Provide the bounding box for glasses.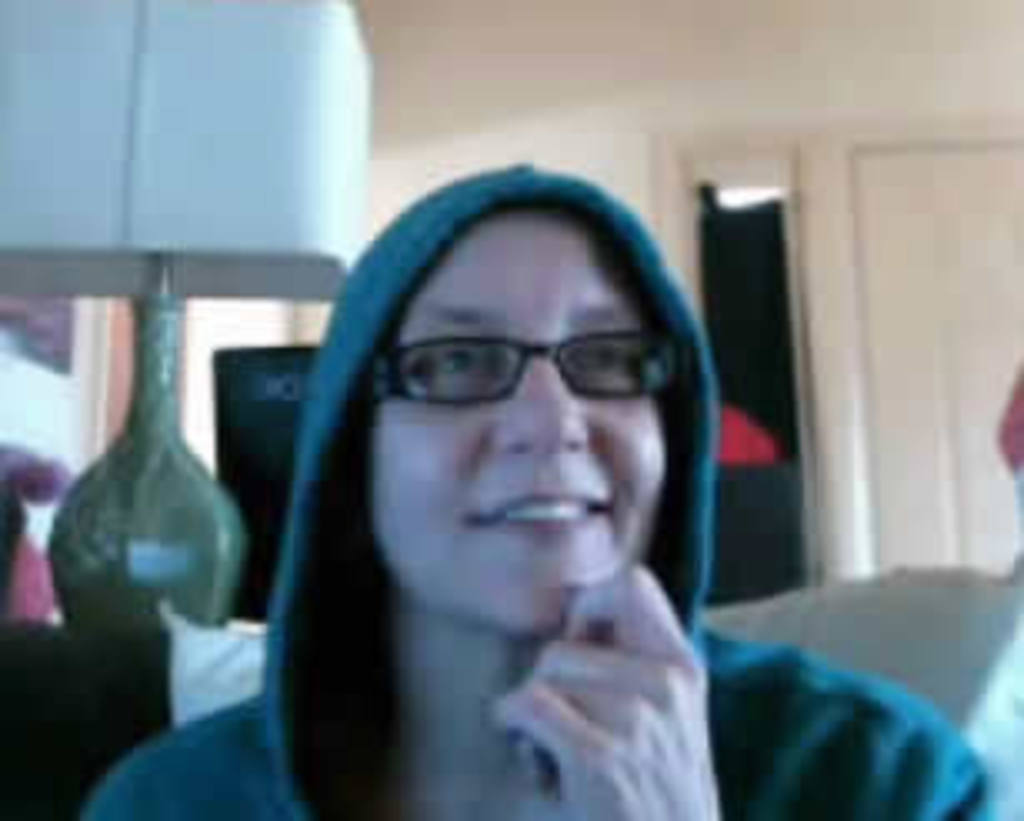
bbox(357, 324, 690, 414).
